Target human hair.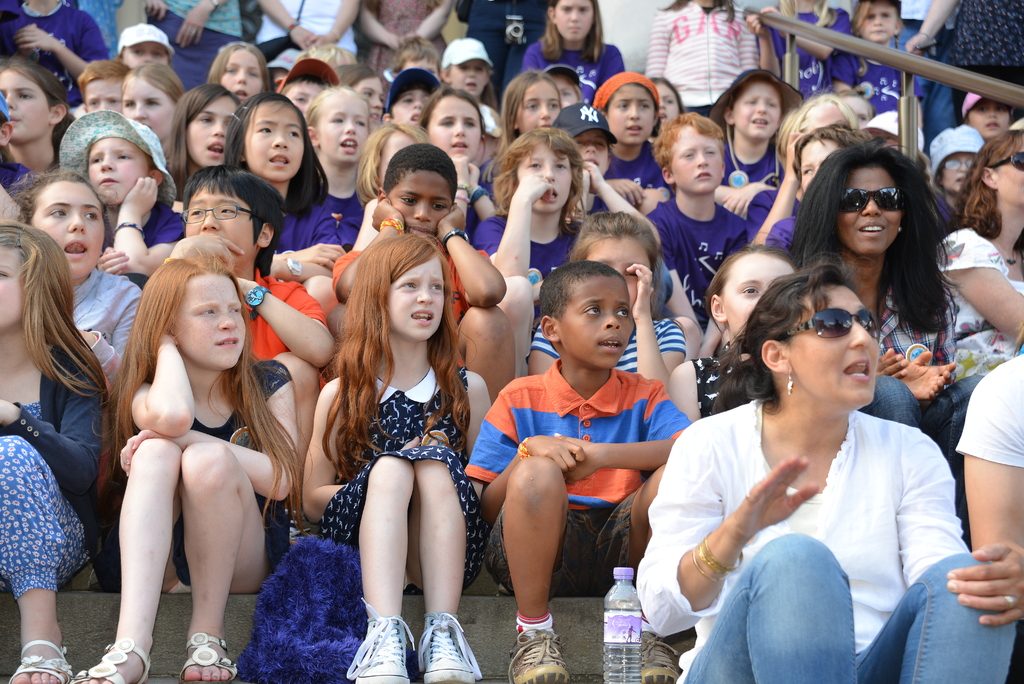
Target region: {"x1": 835, "y1": 89, "x2": 875, "y2": 129}.
